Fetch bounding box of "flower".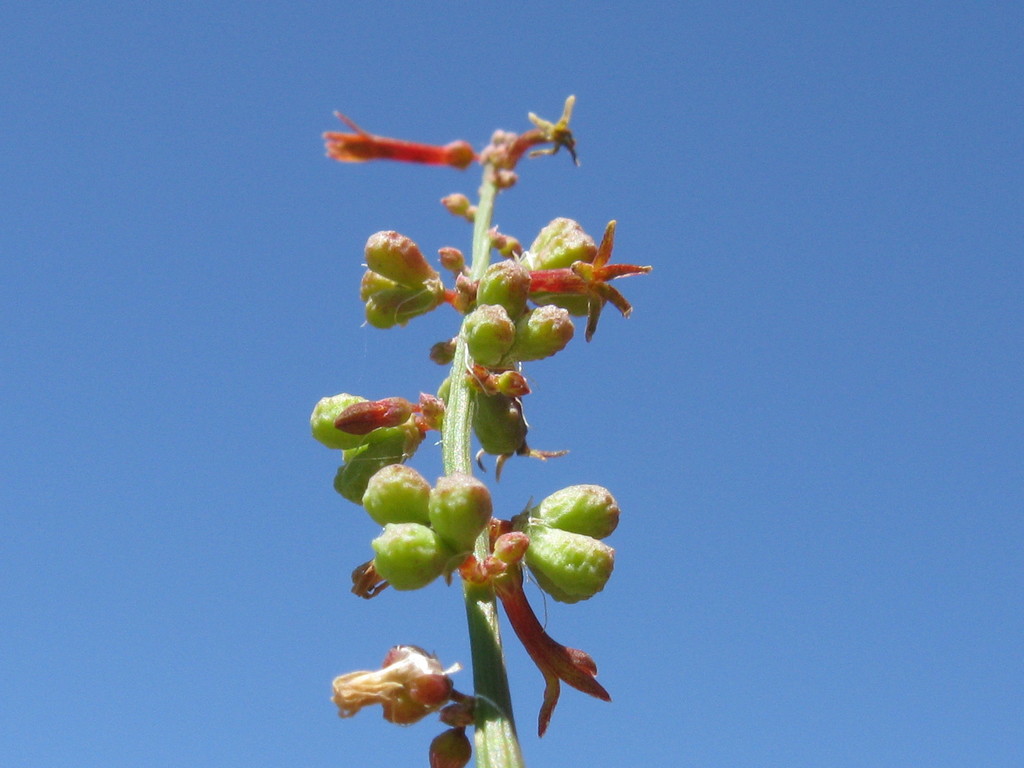
Bbox: BBox(314, 623, 454, 745).
